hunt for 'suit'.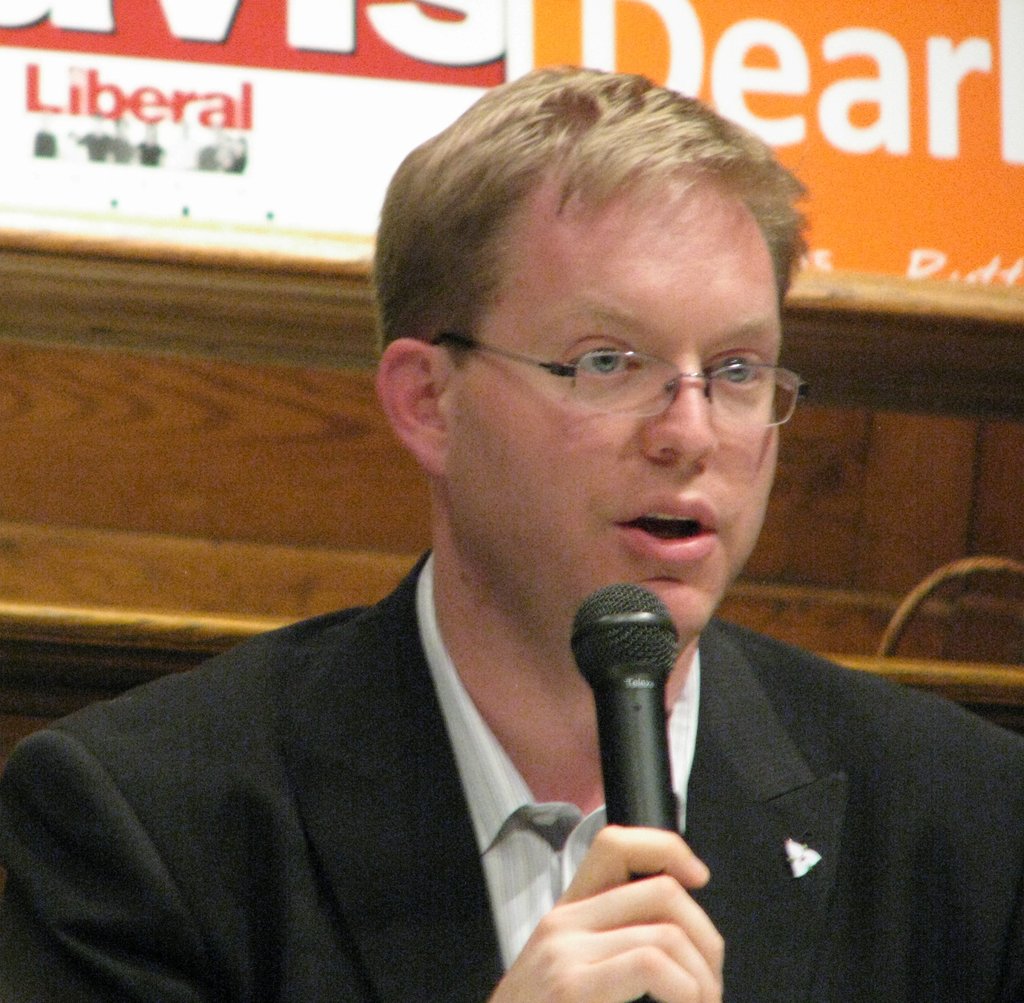
Hunted down at x1=0, y1=545, x2=1023, y2=999.
